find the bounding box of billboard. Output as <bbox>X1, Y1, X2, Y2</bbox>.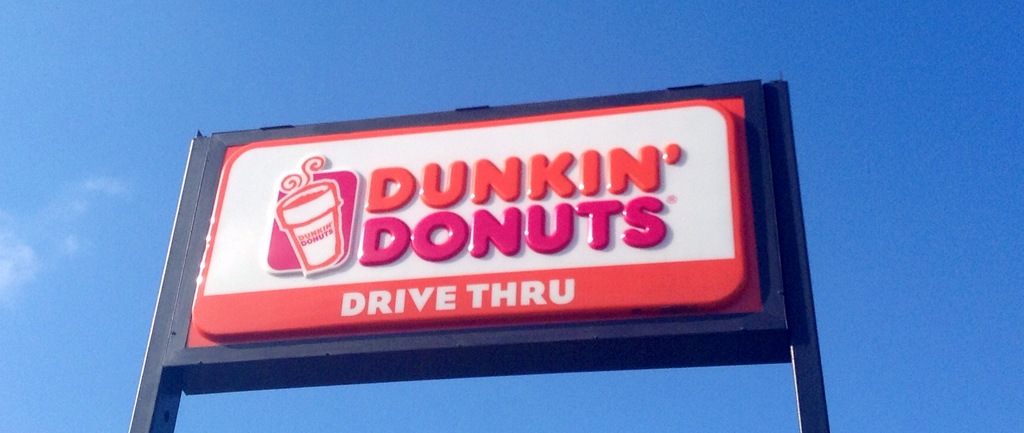
<bbox>132, 80, 837, 404</bbox>.
